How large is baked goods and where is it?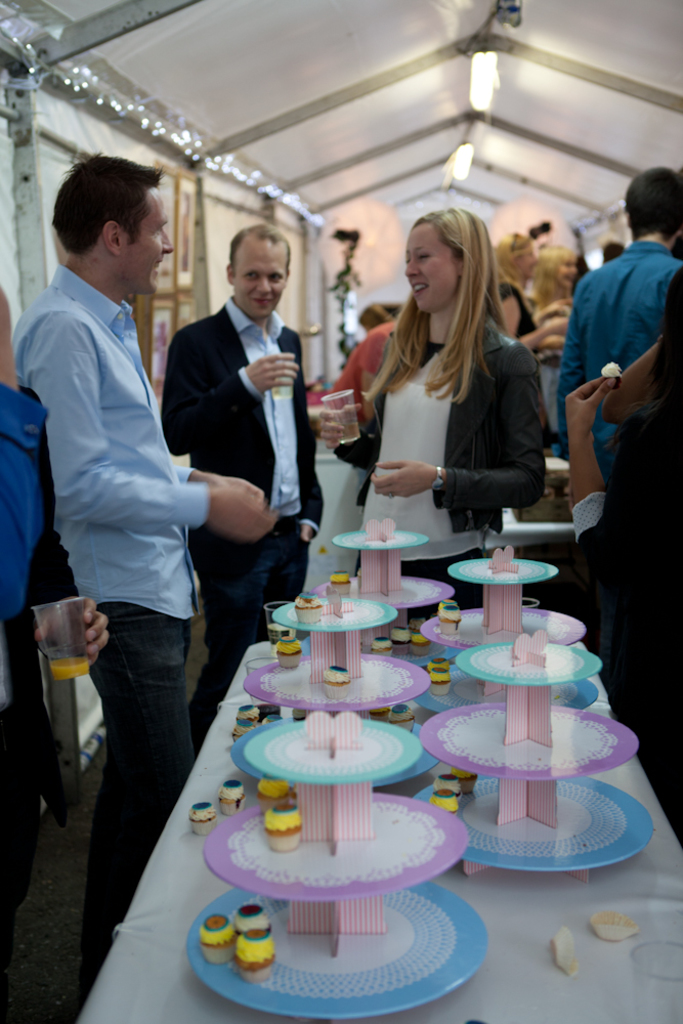
Bounding box: (x1=443, y1=767, x2=476, y2=796).
